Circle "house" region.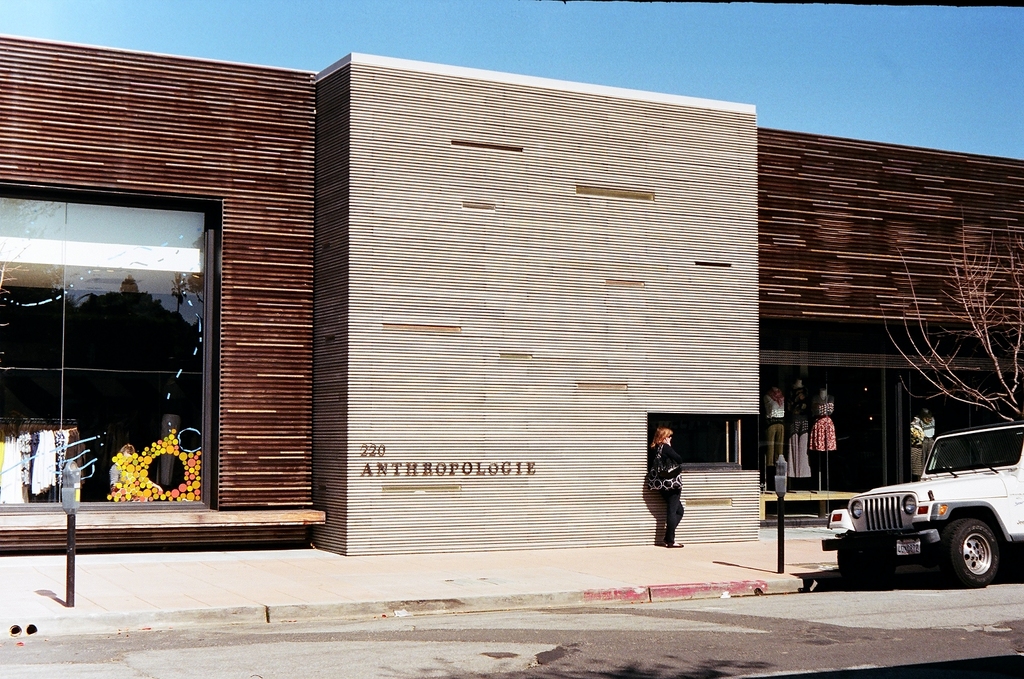
Region: {"x1": 325, "y1": 90, "x2": 754, "y2": 532}.
